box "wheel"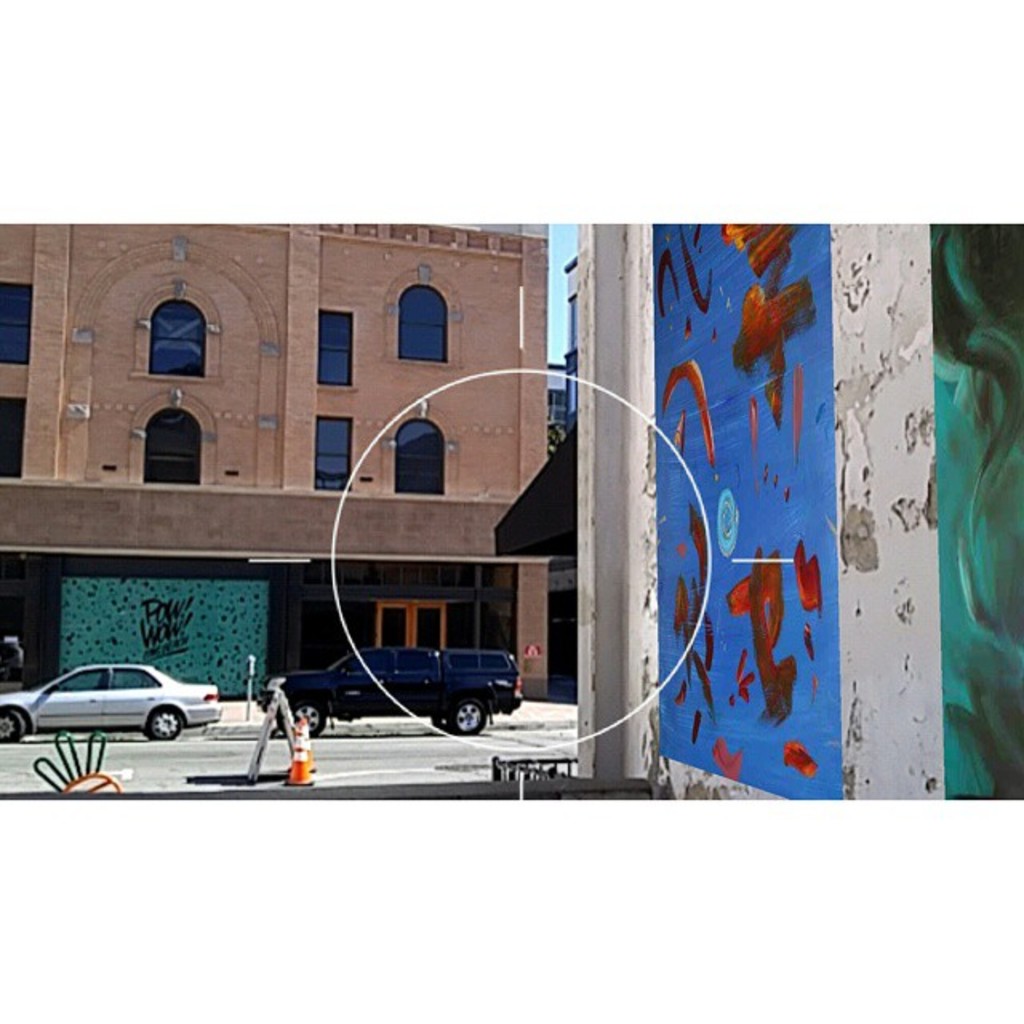
[left=146, top=709, right=179, bottom=739]
